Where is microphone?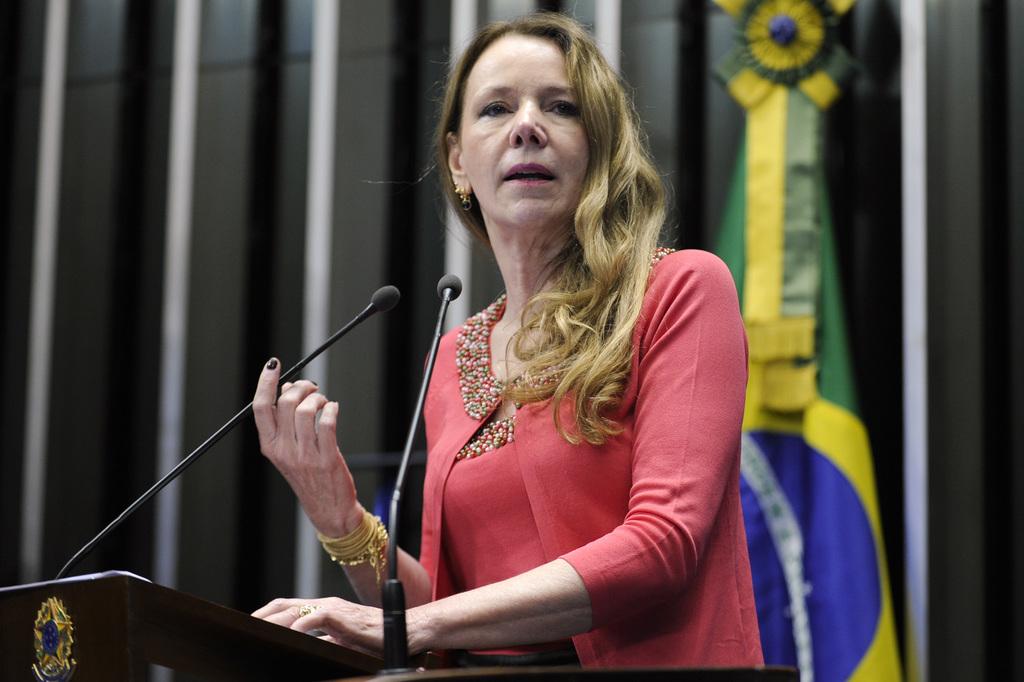
<bbox>430, 270, 463, 302</bbox>.
